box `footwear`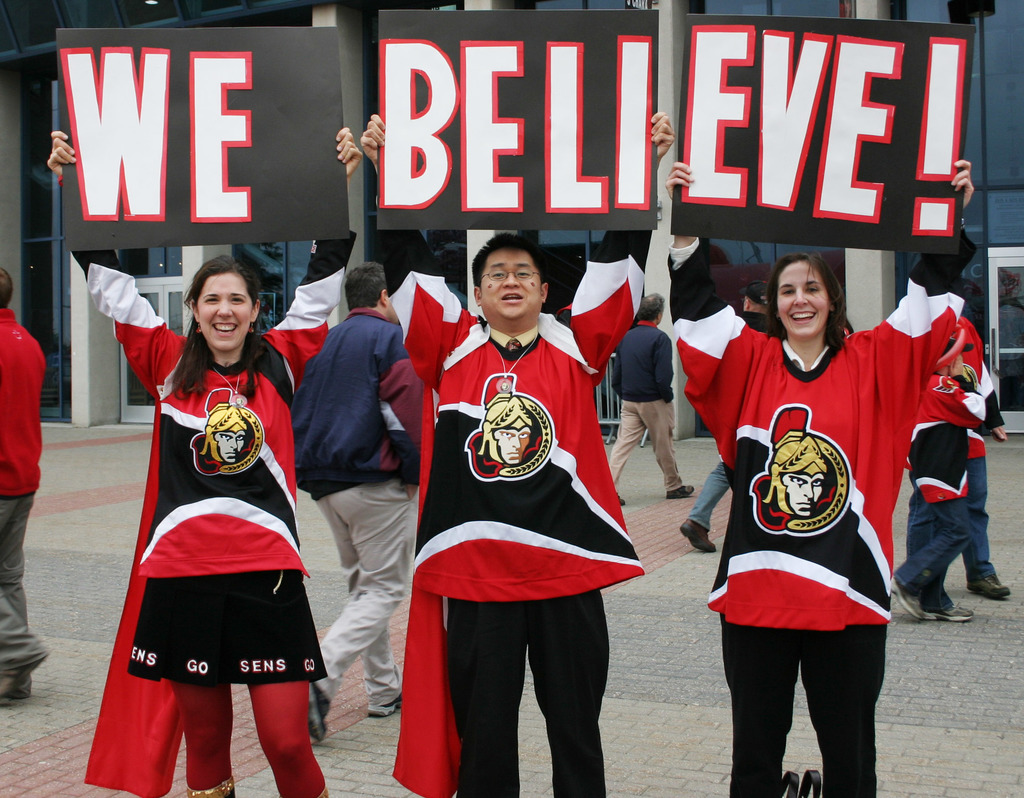
bbox=[616, 494, 627, 506]
